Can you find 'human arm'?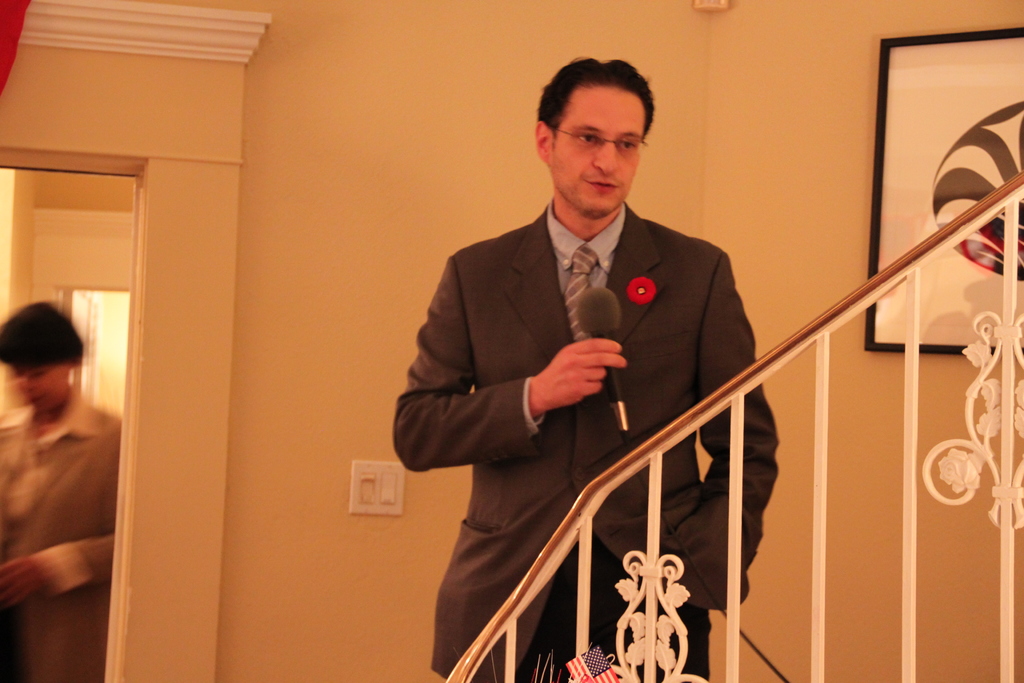
Yes, bounding box: <box>0,421,120,601</box>.
